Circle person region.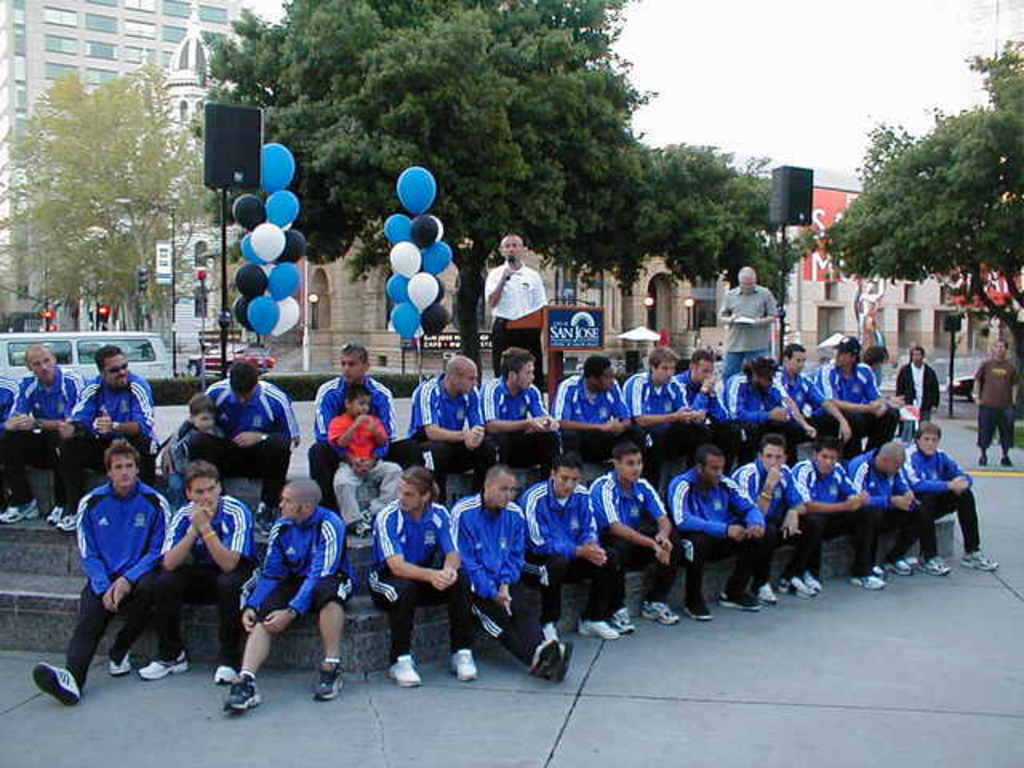
Region: crop(54, 352, 163, 528).
